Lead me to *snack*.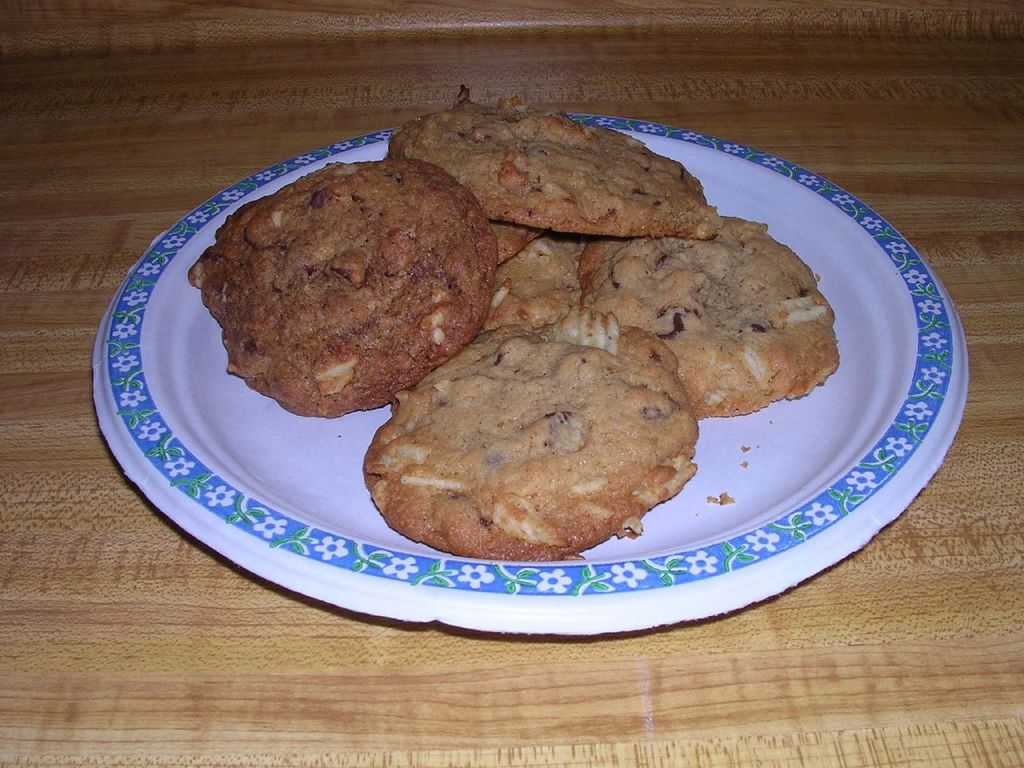
Lead to left=189, top=83, right=845, bottom=570.
